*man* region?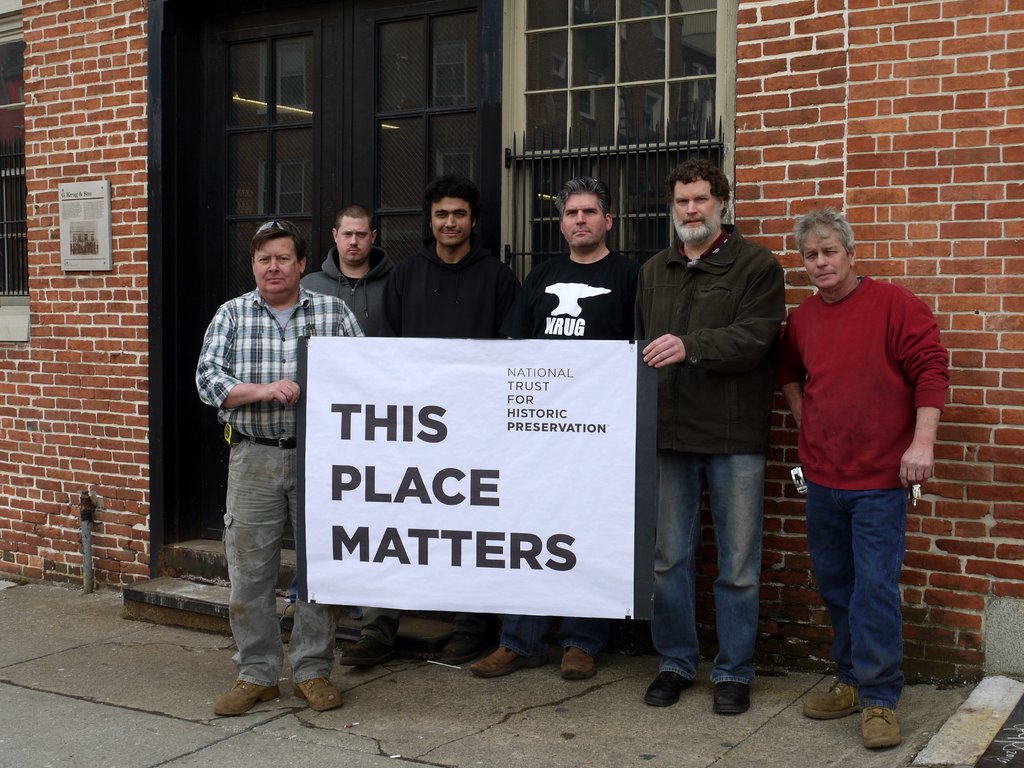
284, 204, 397, 668
